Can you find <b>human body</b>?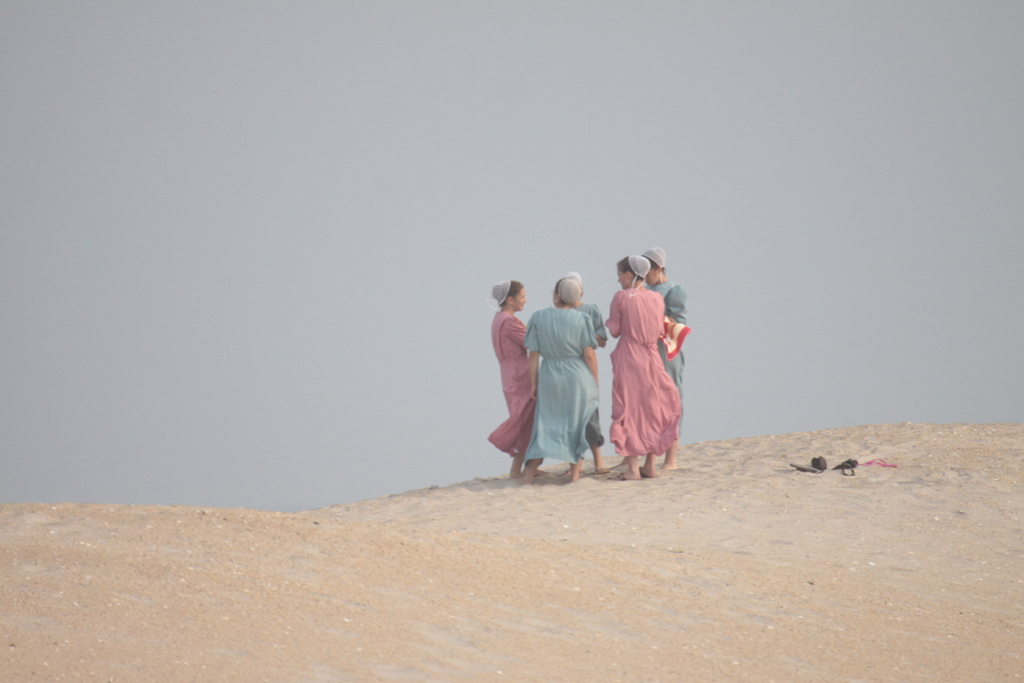
Yes, bounding box: 598:251:689:483.
